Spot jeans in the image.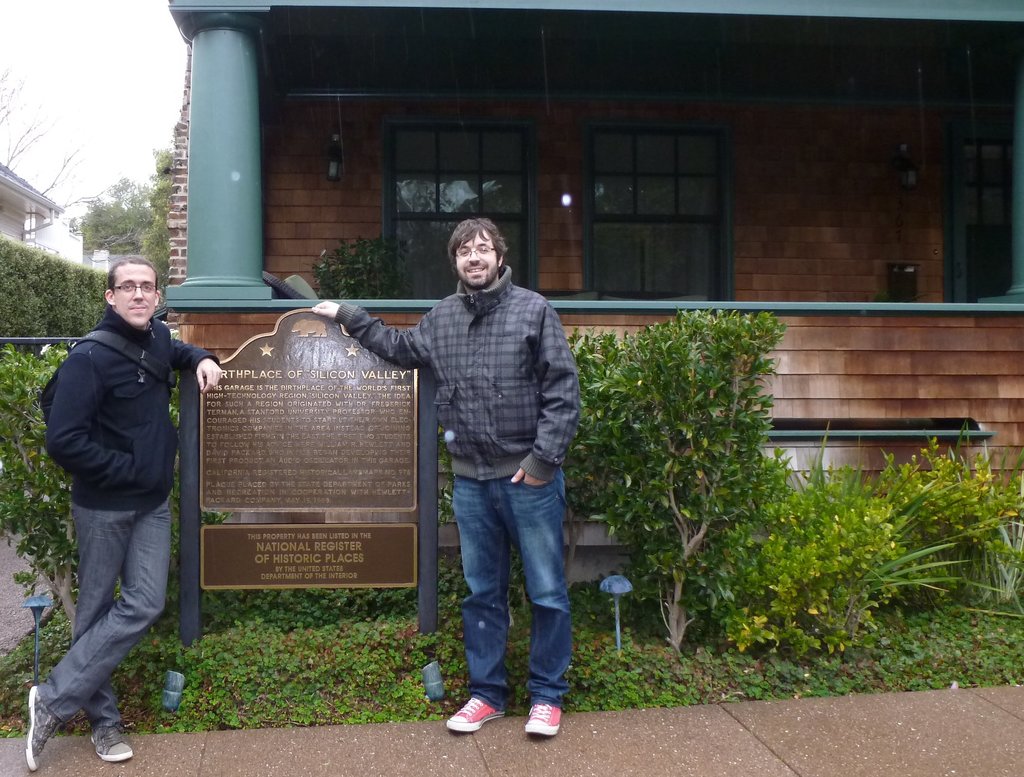
jeans found at rect(34, 497, 170, 733).
